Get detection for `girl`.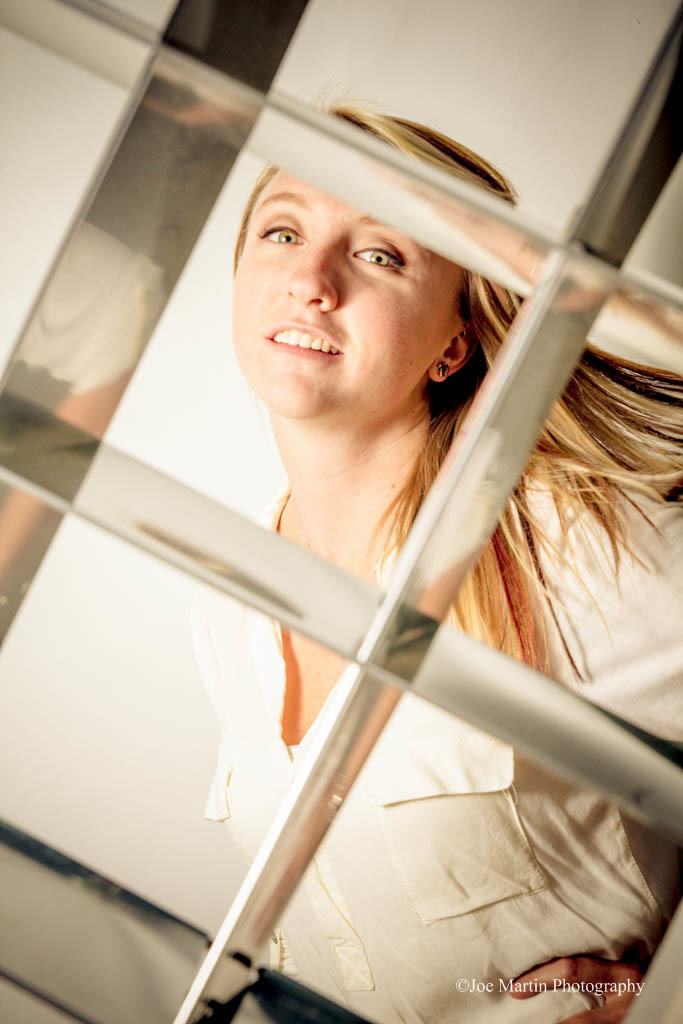
Detection: (210, 85, 682, 1023).
